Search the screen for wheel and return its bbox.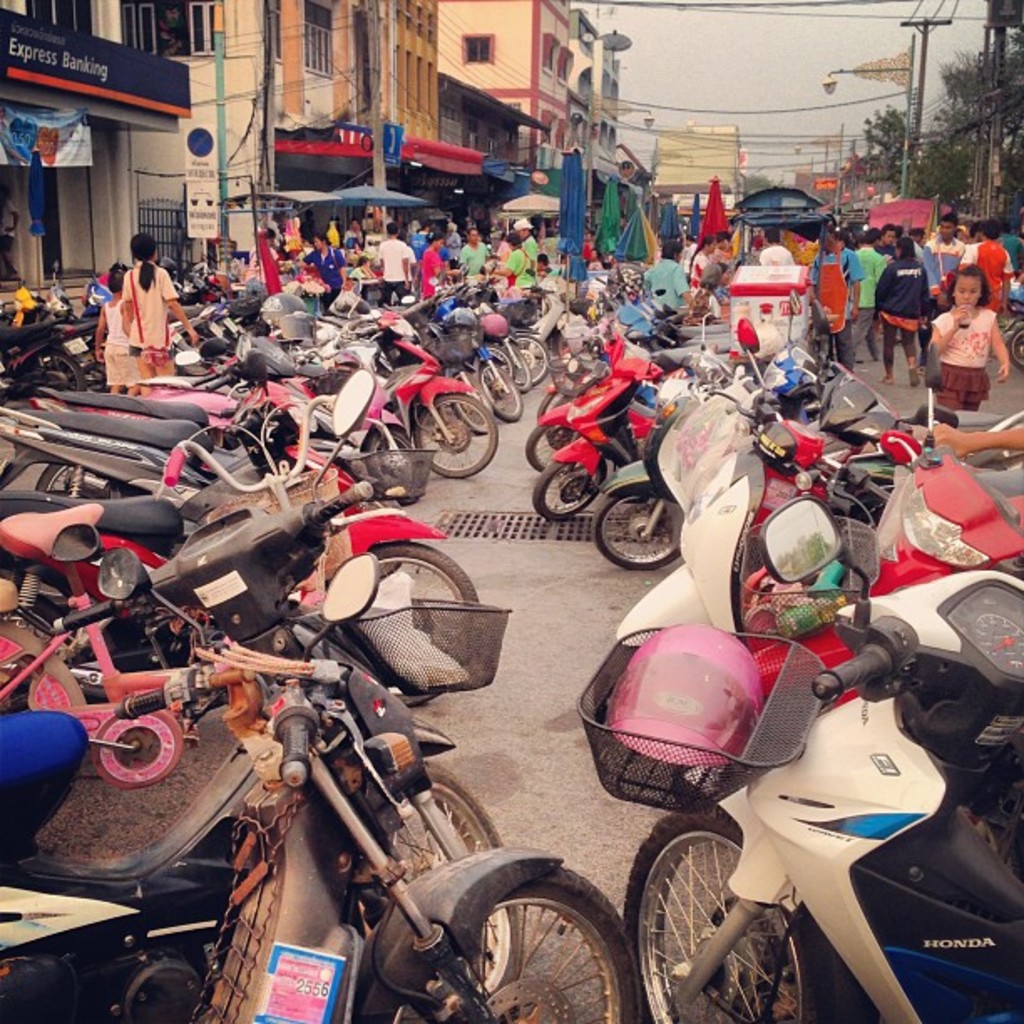
Found: box=[415, 397, 497, 480].
